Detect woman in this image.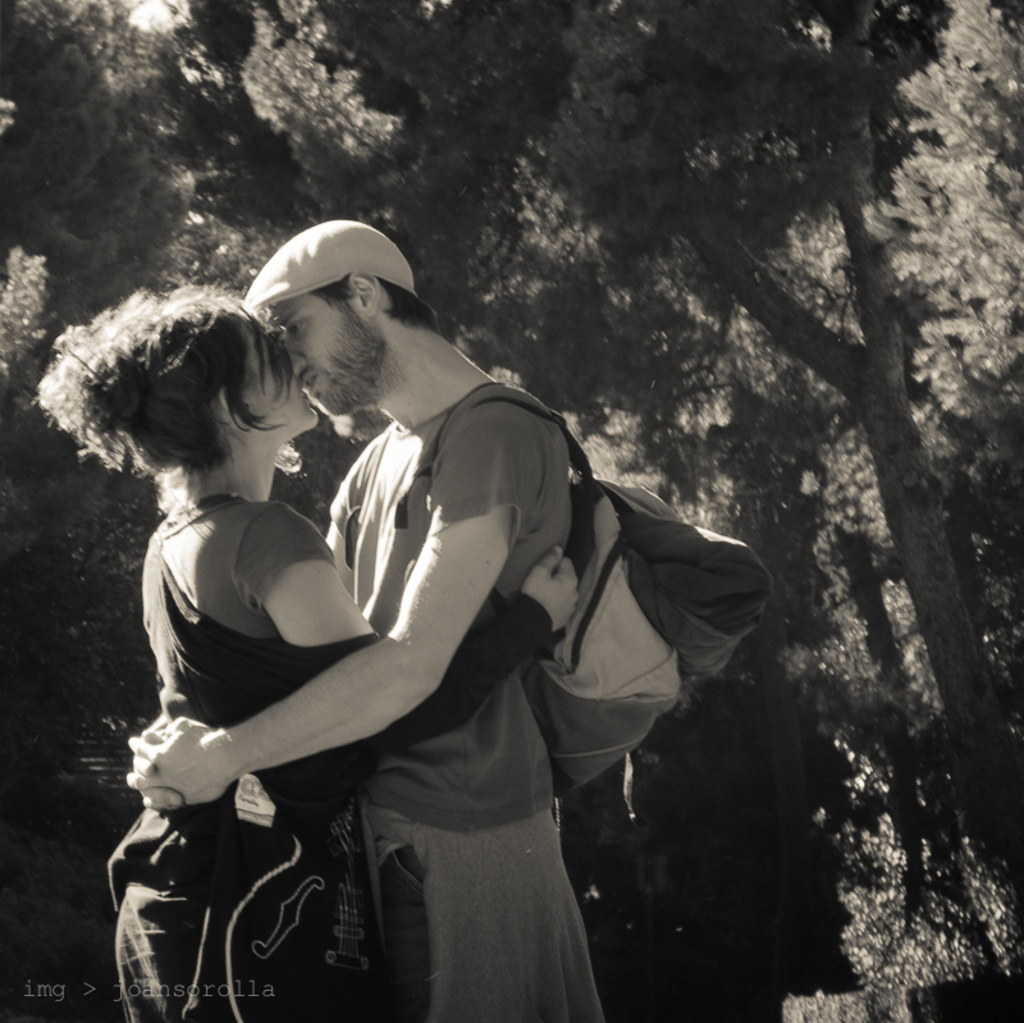
Detection: x1=29, y1=284, x2=584, y2=1022.
